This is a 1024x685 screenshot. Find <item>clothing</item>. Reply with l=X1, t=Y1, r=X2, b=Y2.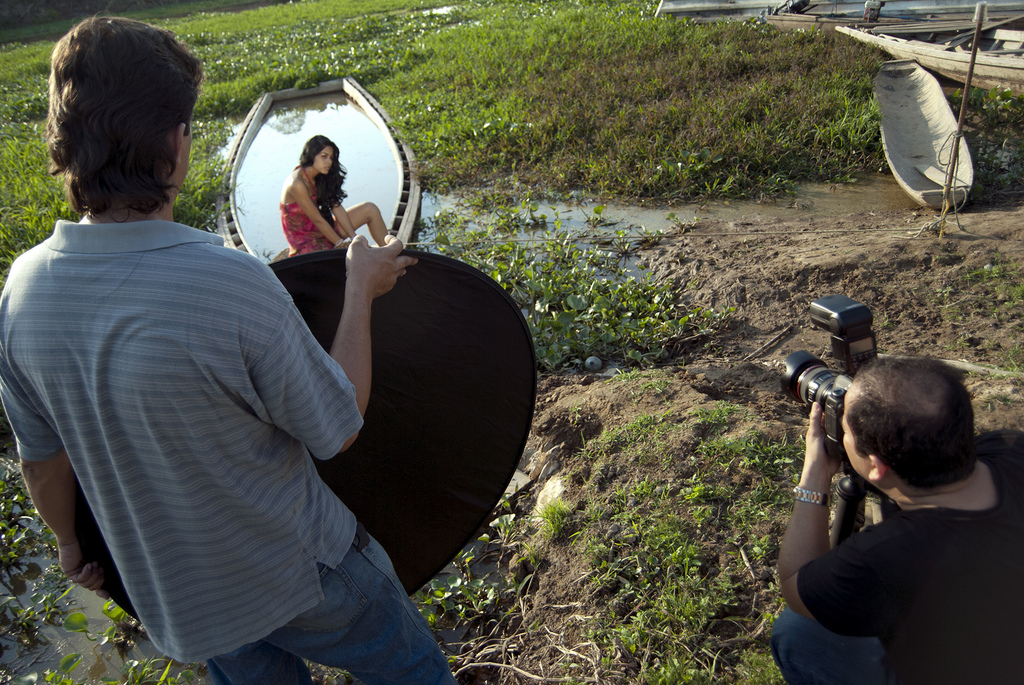
l=0, t=217, r=454, b=684.
